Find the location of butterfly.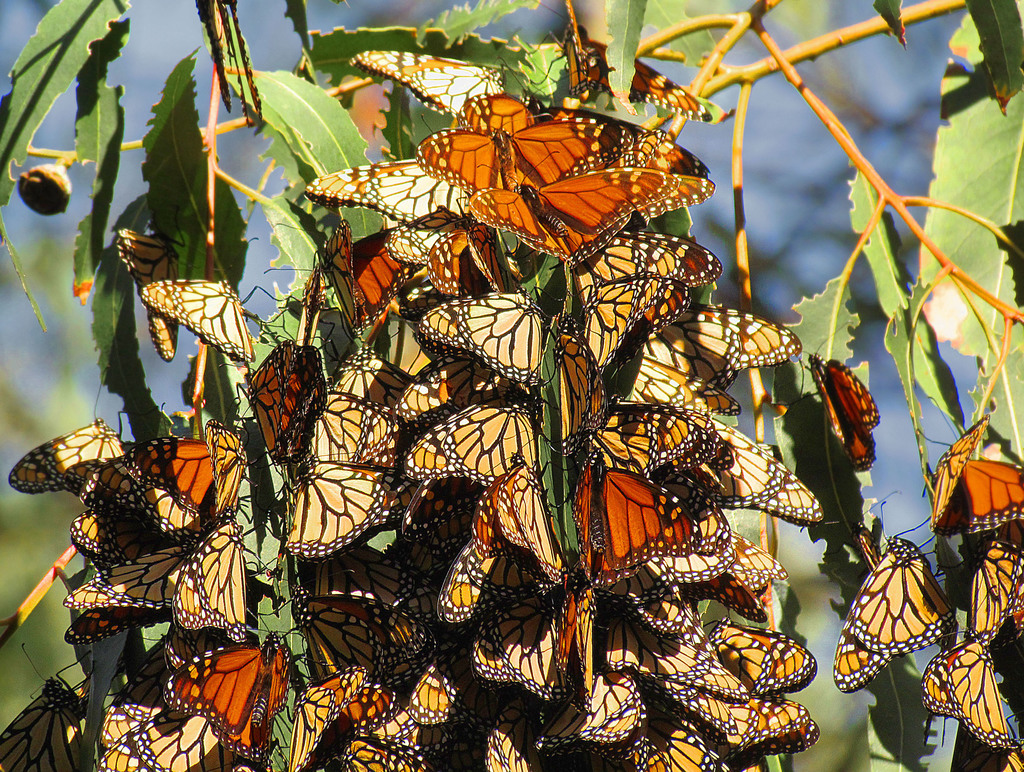
Location: (100, 705, 236, 771).
